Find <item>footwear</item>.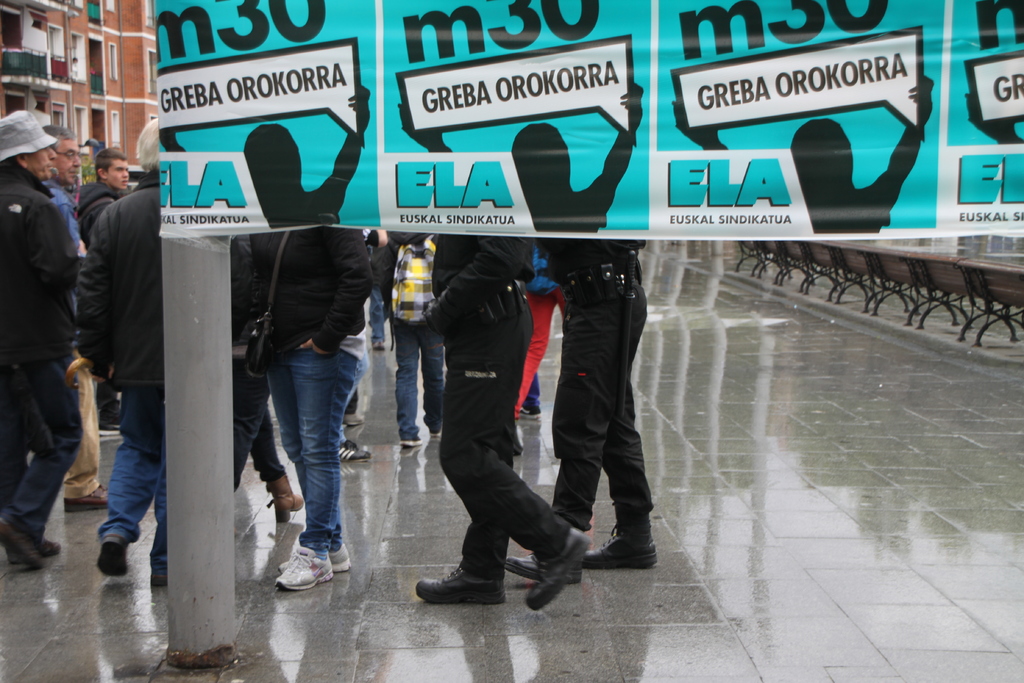
select_region(374, 340, 384, 349).
